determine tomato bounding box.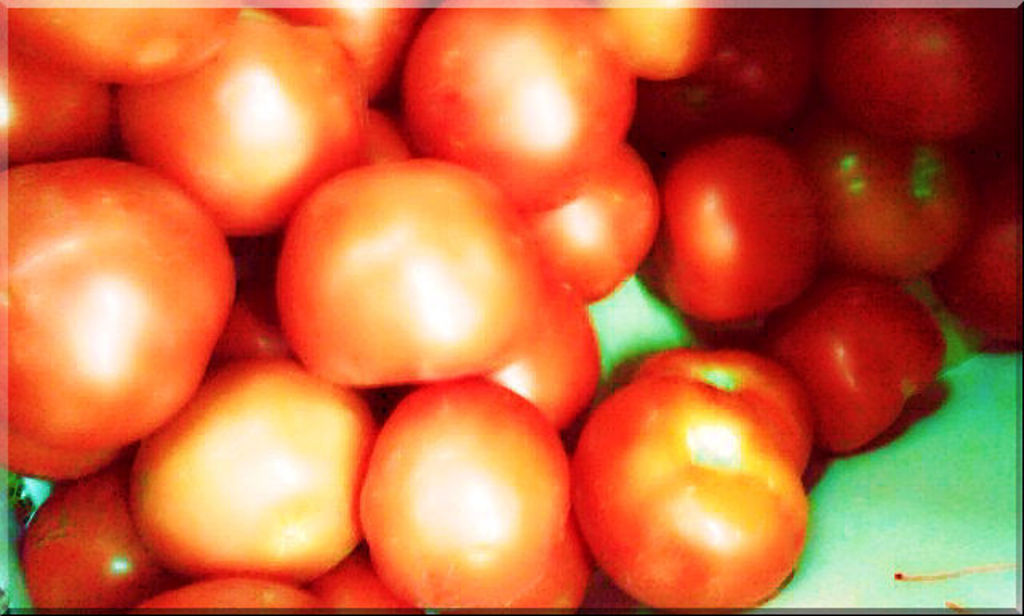
Determined: x1=571, y1=376, x2=810, y2=603.
